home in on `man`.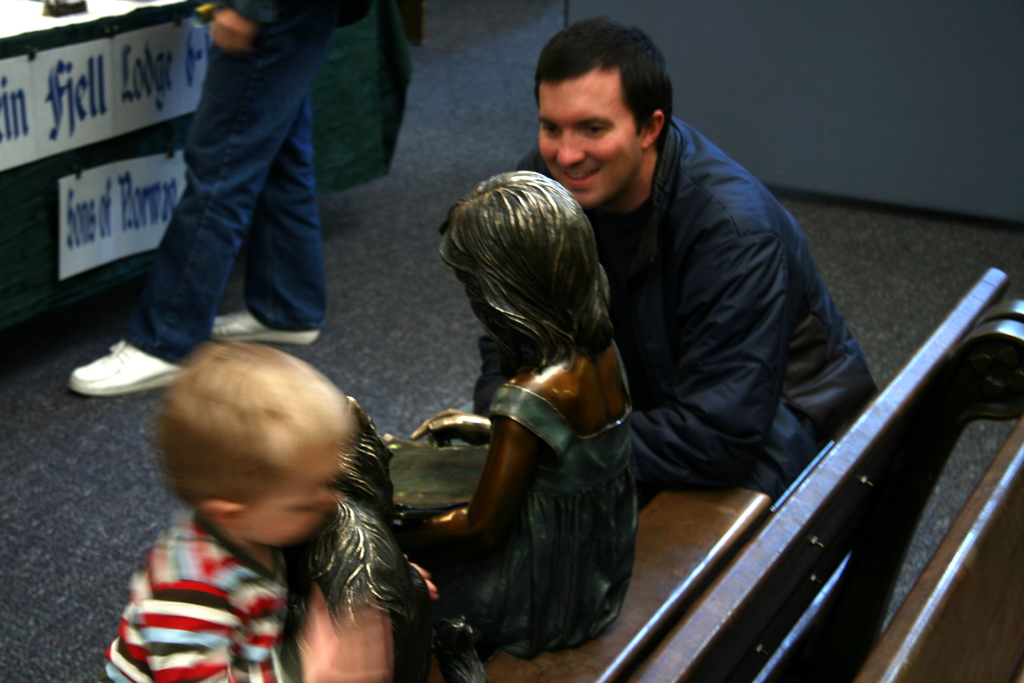
Homed in at Rect(529, 51, 893, 554).
